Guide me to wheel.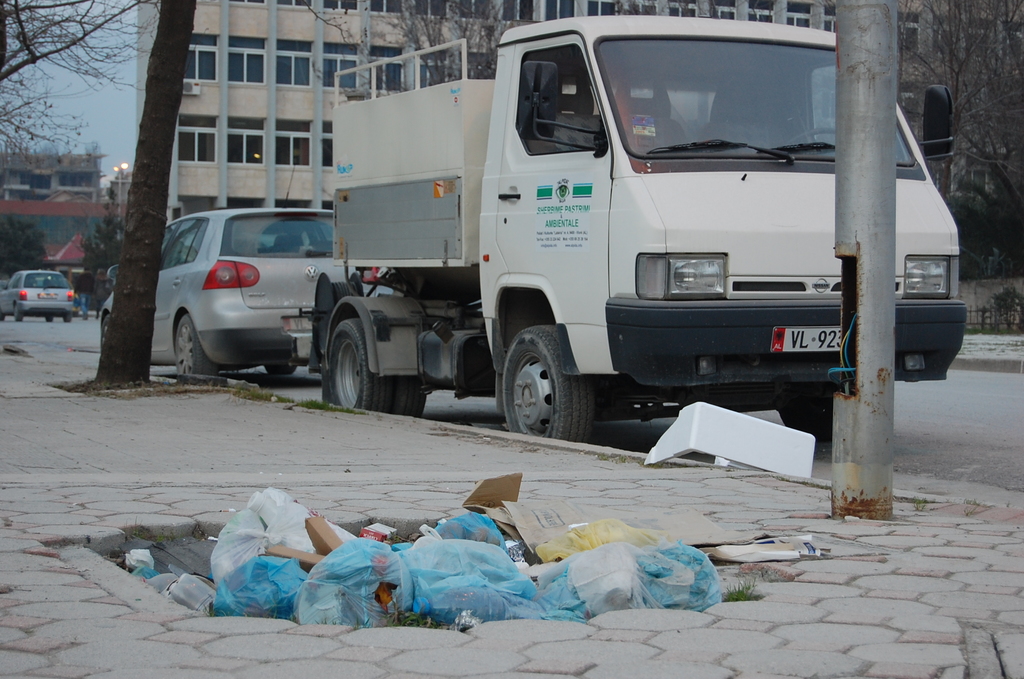
Guidance: x1=317 y1=295 x2=376 y2=405.
